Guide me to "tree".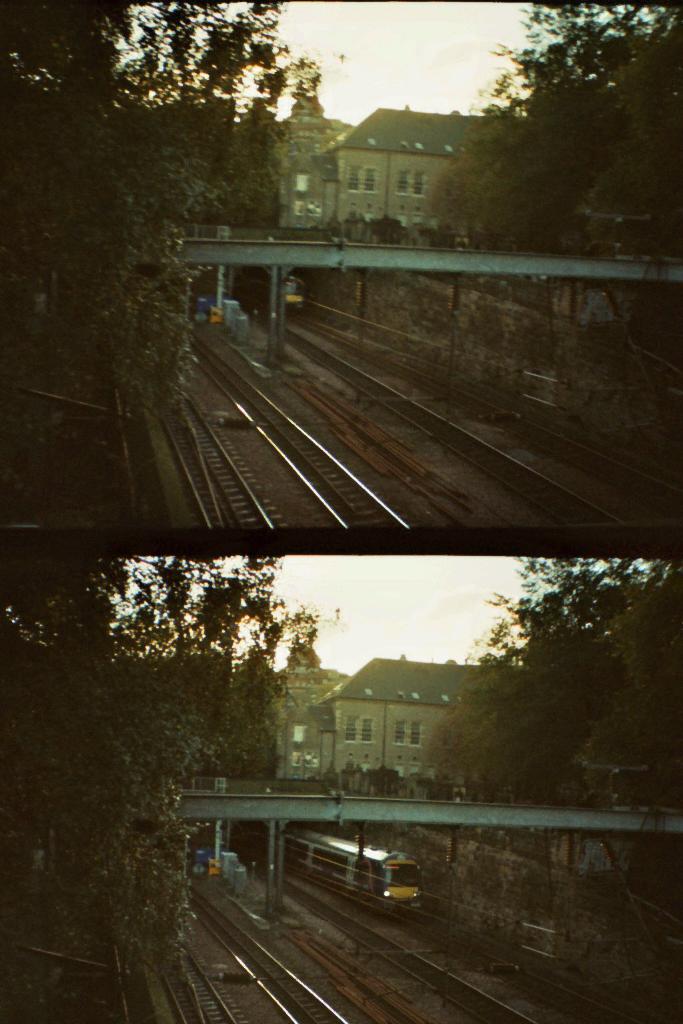
Guidance: crop(21, 57, 238, 489).
